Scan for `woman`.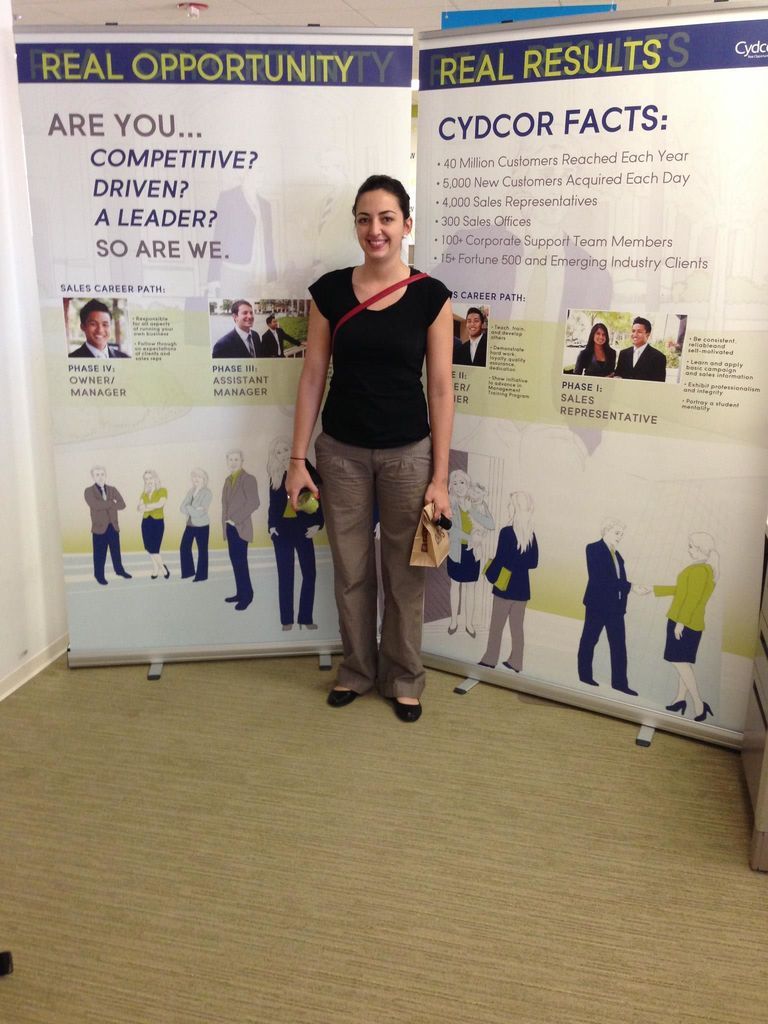
Scan result: <box>289,179,448,721</box>.
